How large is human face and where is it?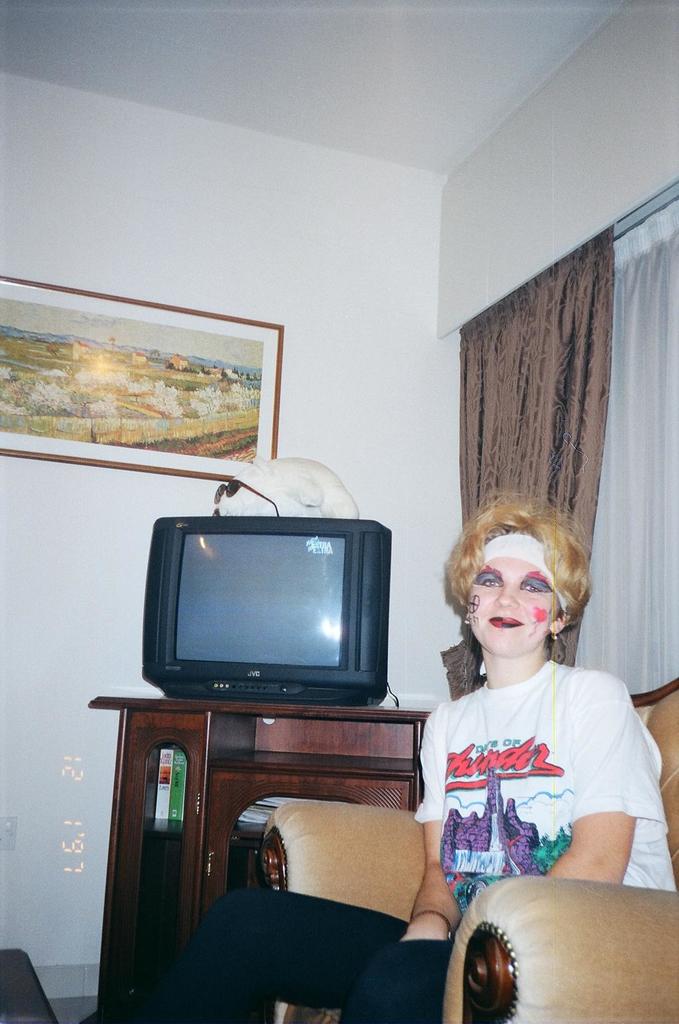
Bounding box: <region>458, 554, 558, 650</region>.
